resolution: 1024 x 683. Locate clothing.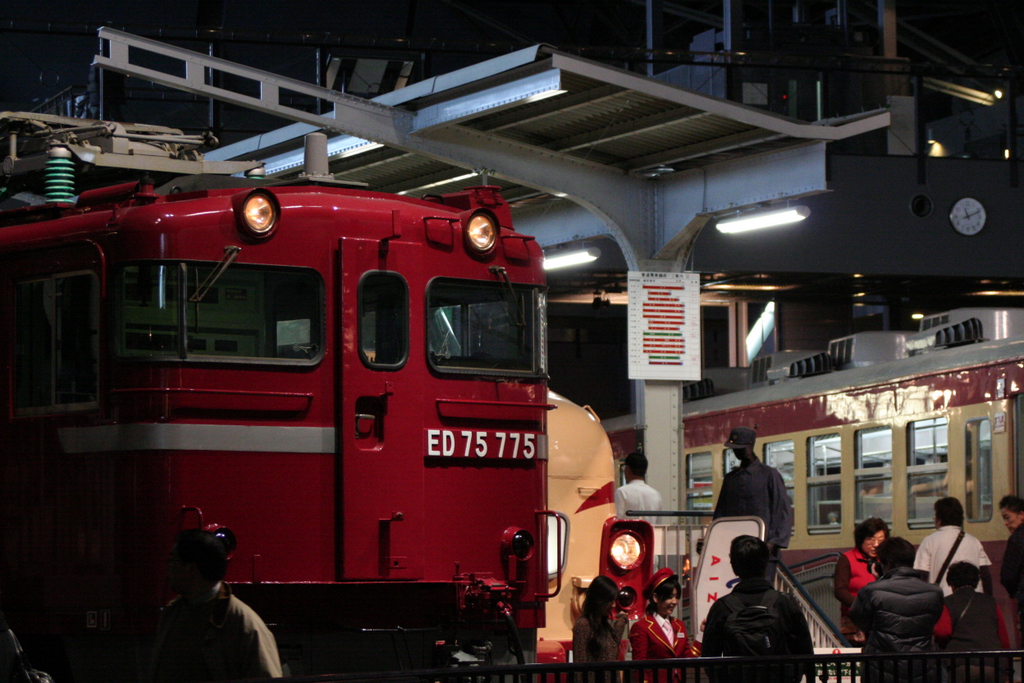
(left=856, top=562, right=934, bottom=682).
